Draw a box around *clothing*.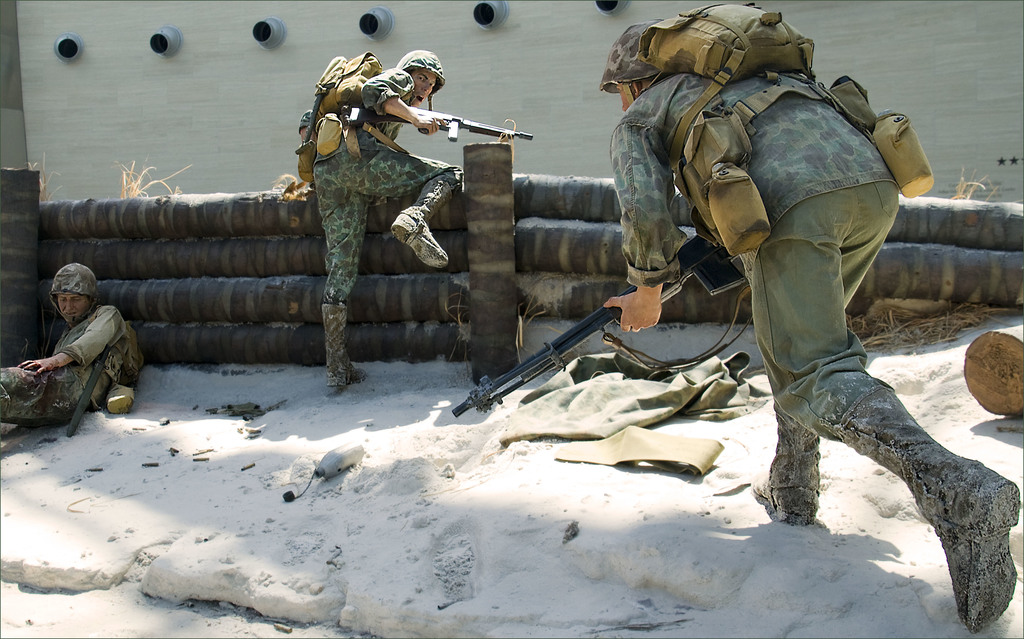
Rect(14, 275, 131, 433).
